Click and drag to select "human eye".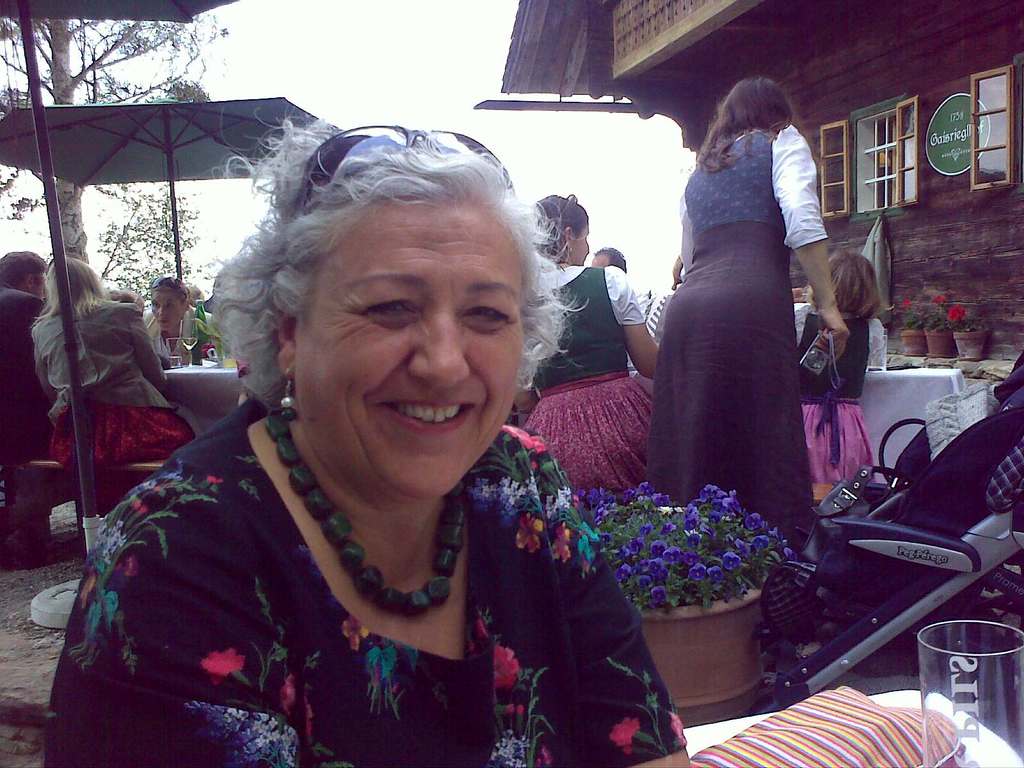
Selection: crop(362, 295, 420, 330).
